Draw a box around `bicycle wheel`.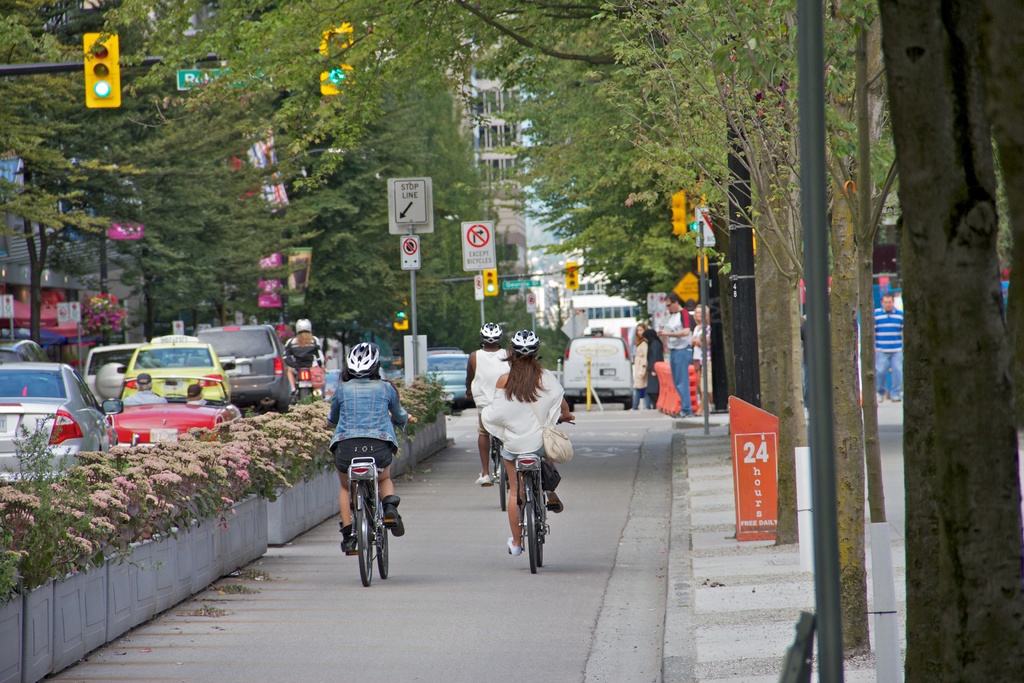
(x1=371, y1=503, x2=389, y2=583).
